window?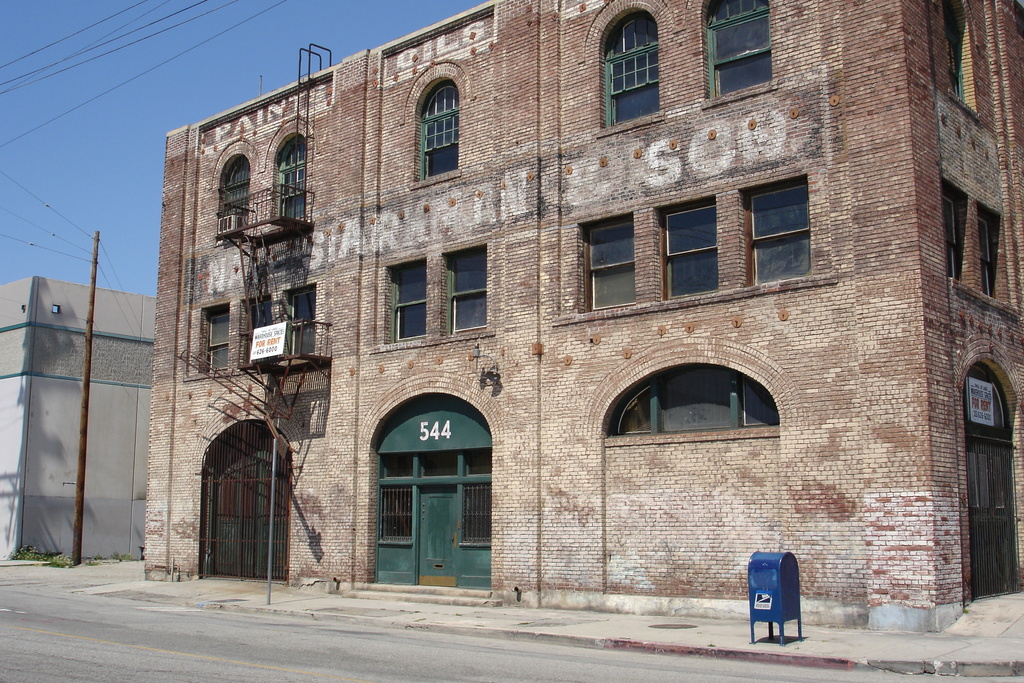
664:198:719:296
